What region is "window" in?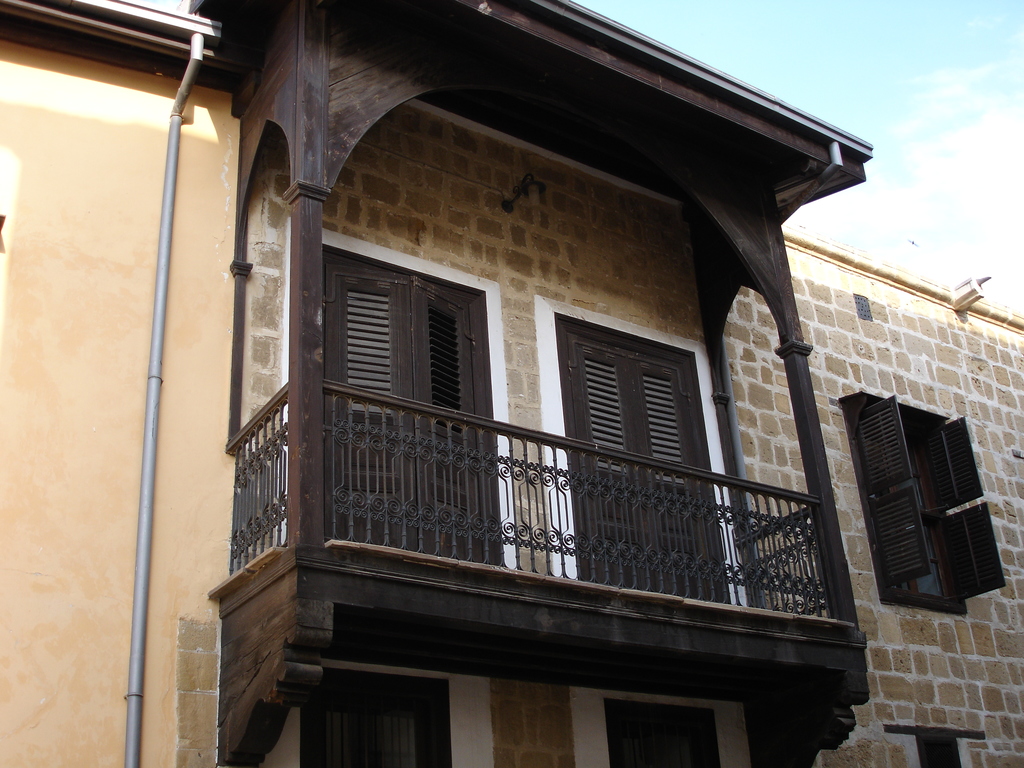
BBox(323, 255, 482, 561).
